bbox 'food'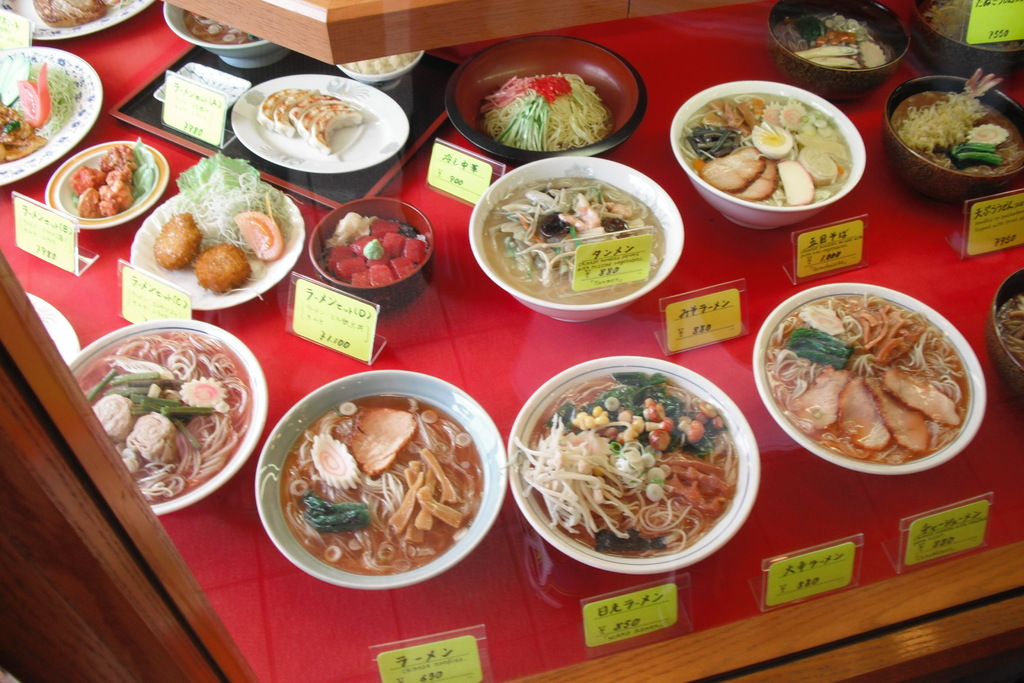
locate(764, 293, 972, 465)
